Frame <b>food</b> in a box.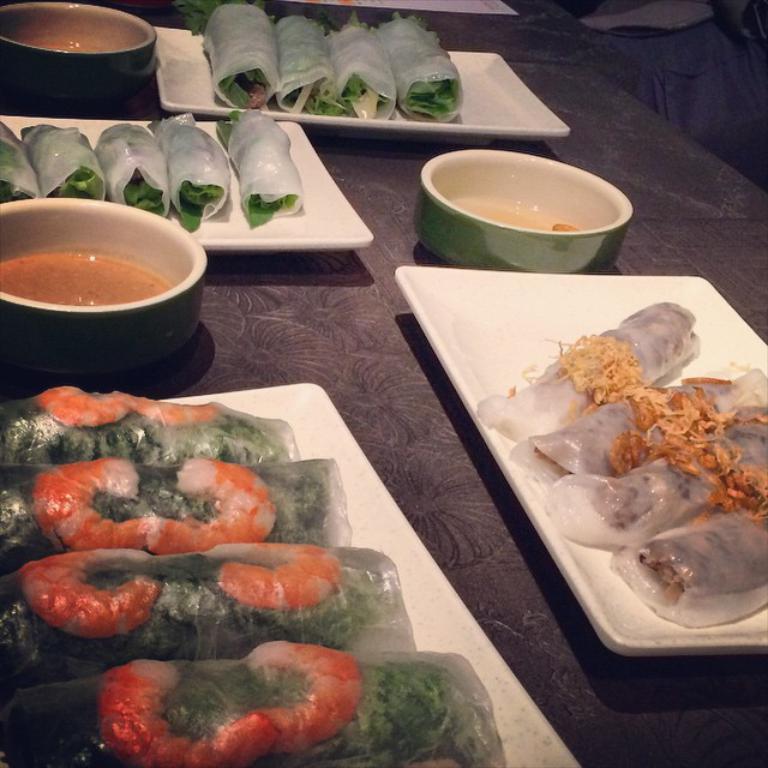
left=154, top=114, right=232, bottom=228.
